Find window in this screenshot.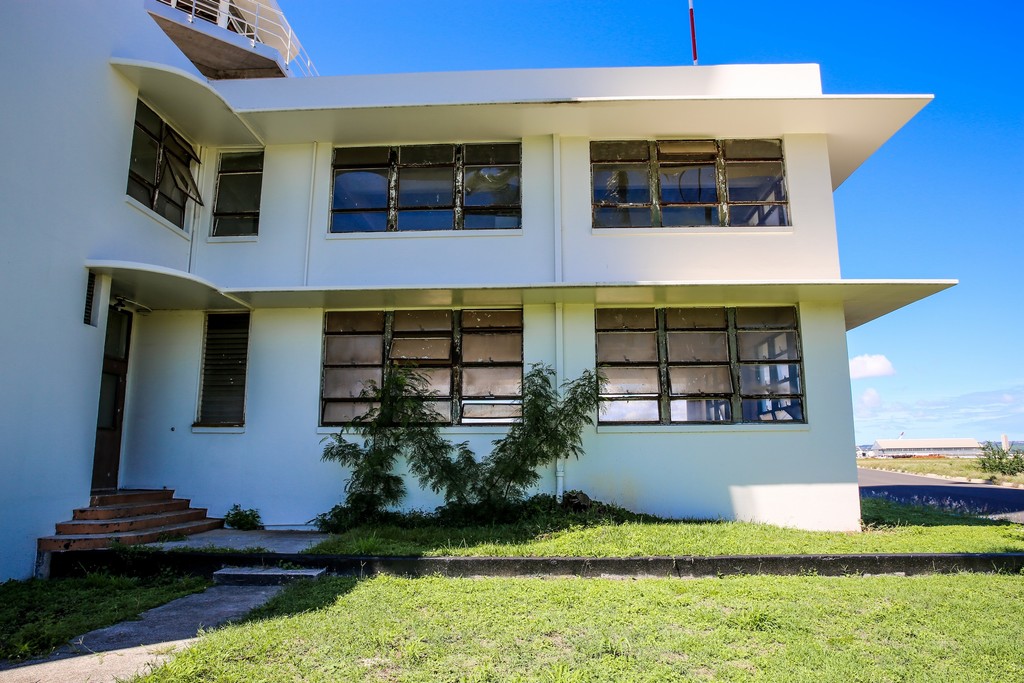
The bounding box for window is 320:307:522:427.
